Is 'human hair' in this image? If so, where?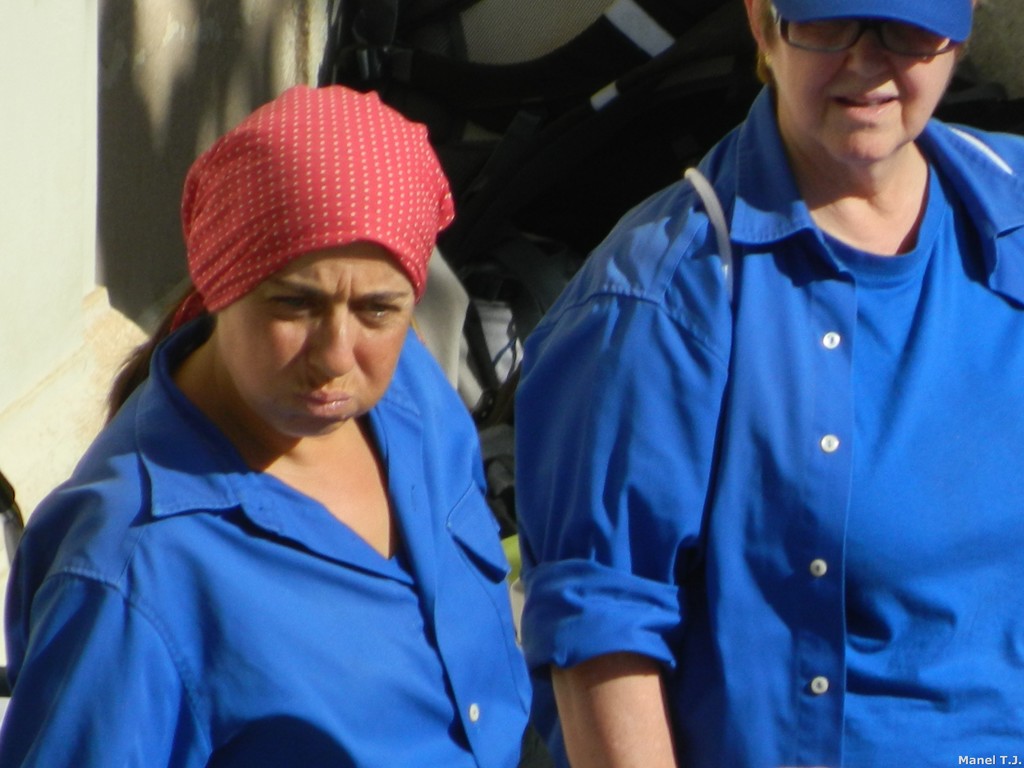
Yes, at (97, 285, 201, 420).
